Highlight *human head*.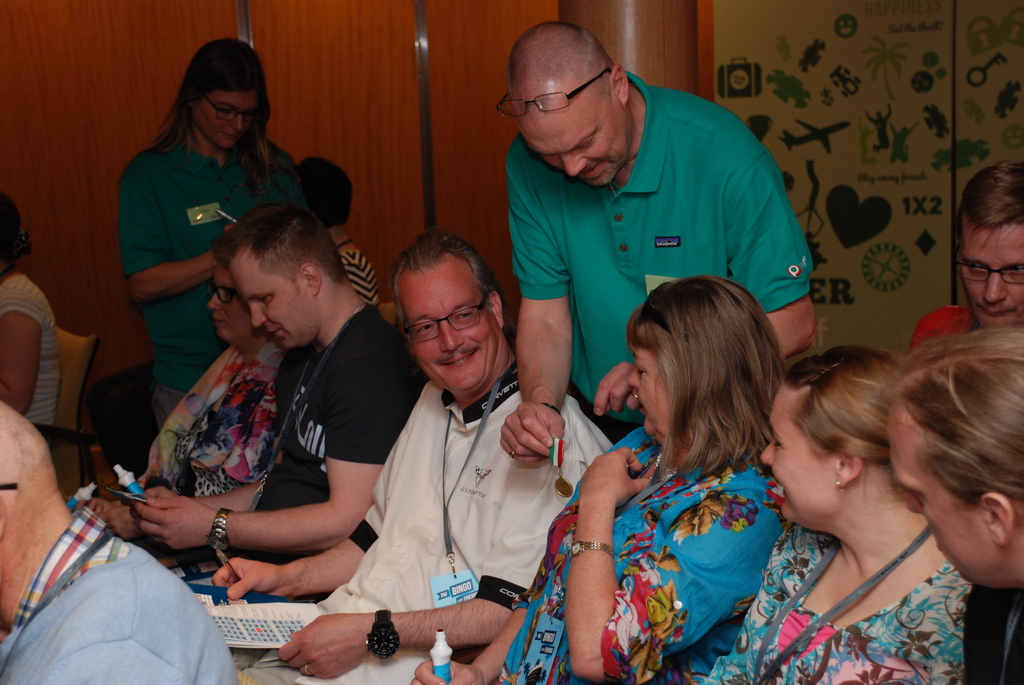
Highlighted region: [205, 267, 255, 348].
